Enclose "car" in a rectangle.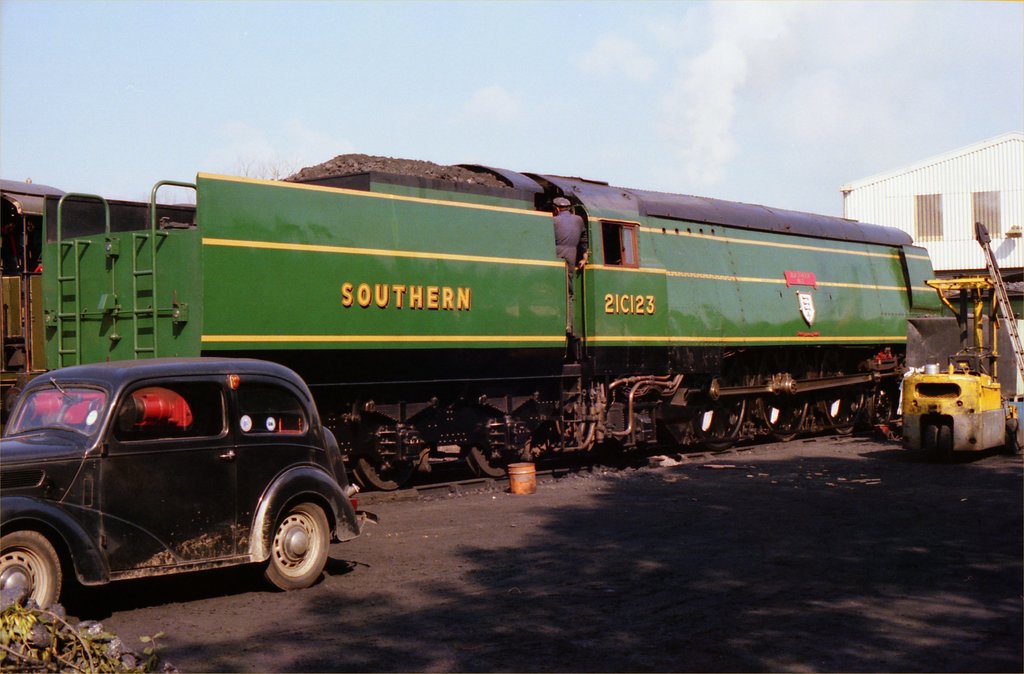
(0,350,381,620).
